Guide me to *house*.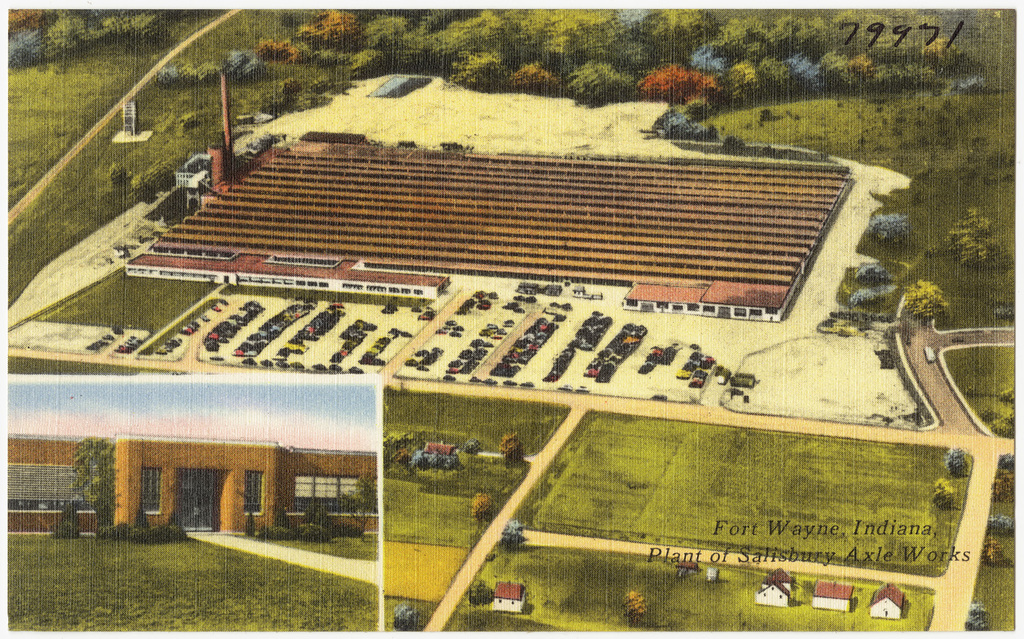
Guidance: [left=1, top=434, right=380, bottom=528].
